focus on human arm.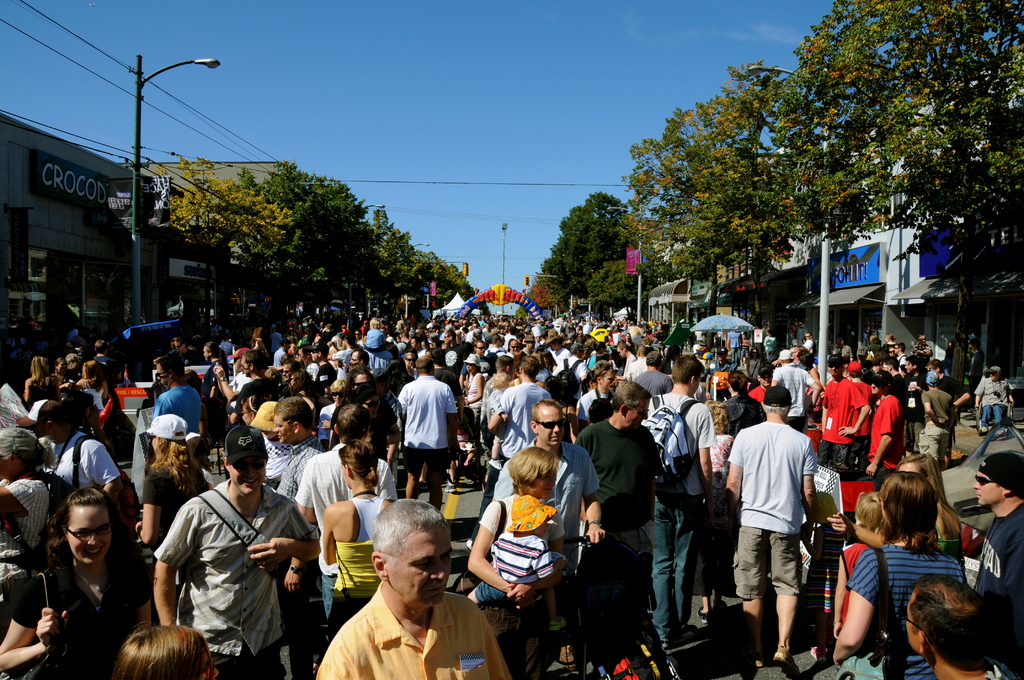
Focused at (970, 370, 982, 409).
